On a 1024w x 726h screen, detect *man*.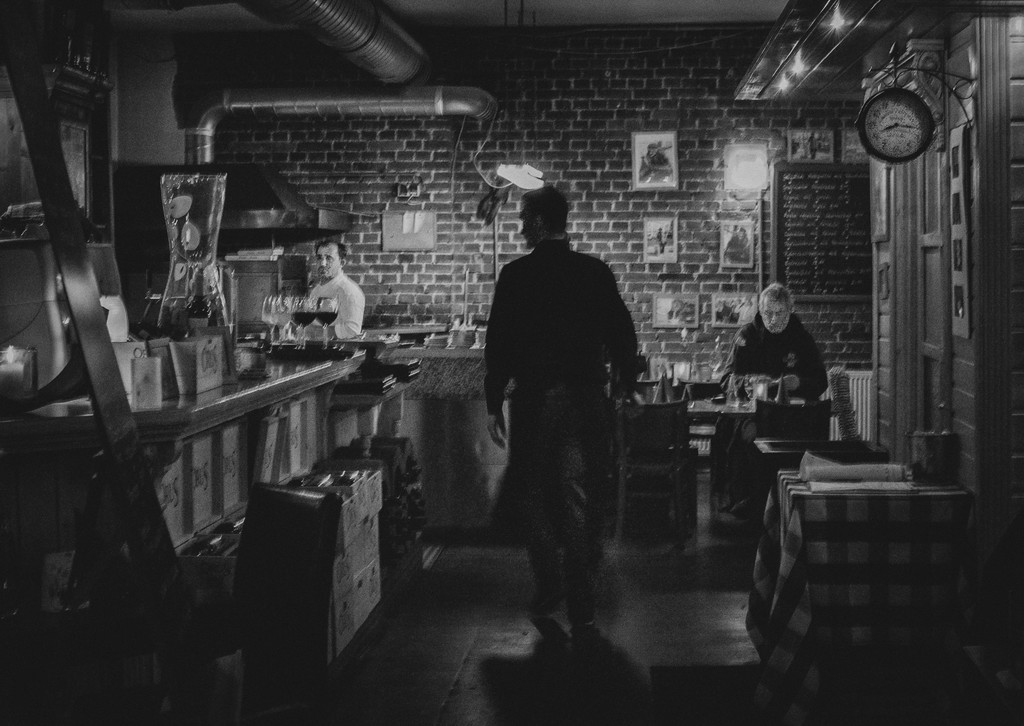
bbox=(716, 280, 834, 516).
